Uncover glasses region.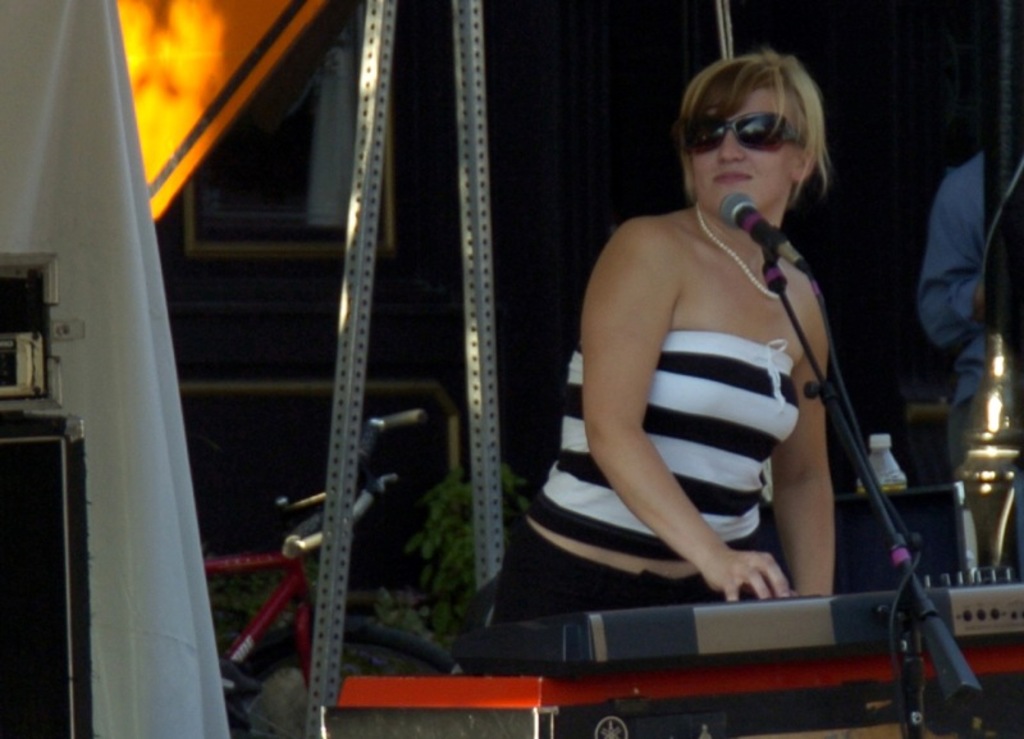
Uncovered: box=[681, 96, 817, 151].
